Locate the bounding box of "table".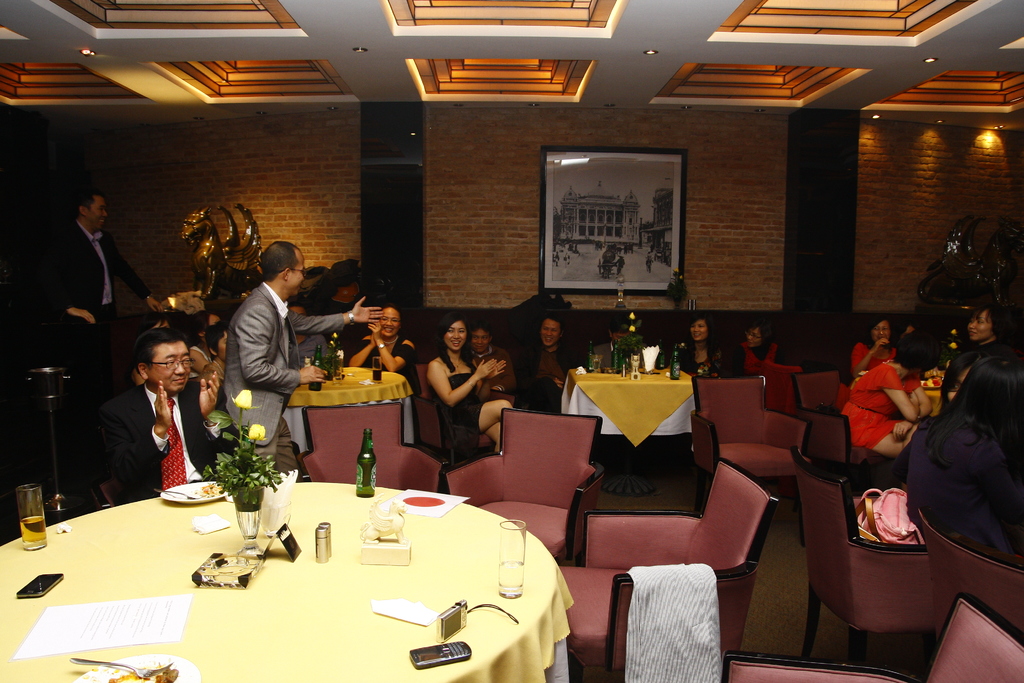
Bounding box: pyautogui.locateOnScreen(853, 375, 958, 415).
